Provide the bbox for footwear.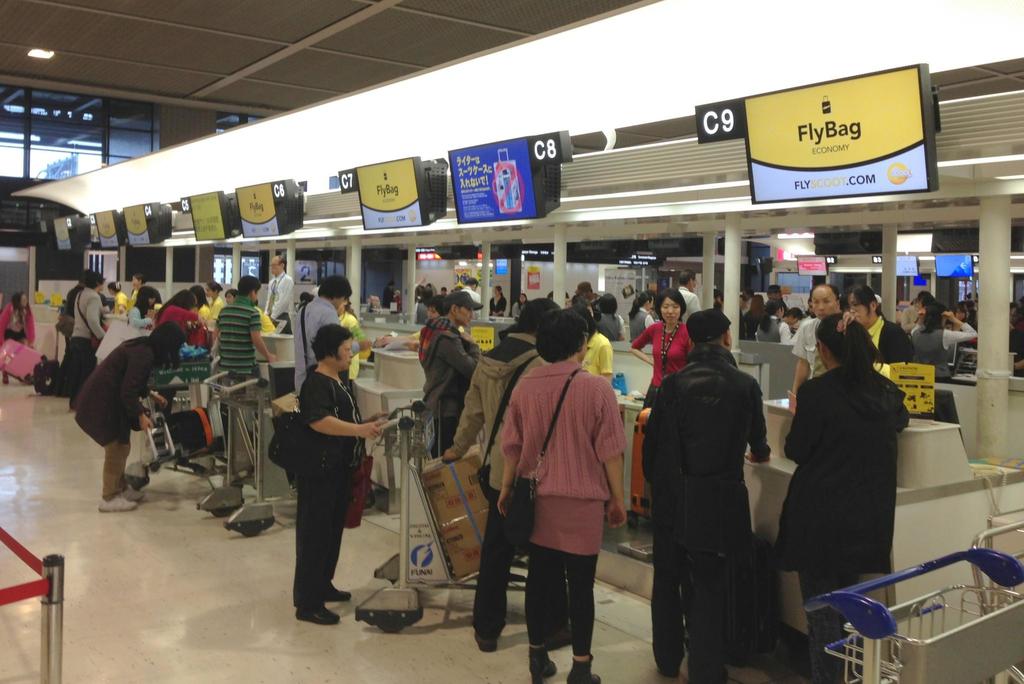
473 630 502 655.
